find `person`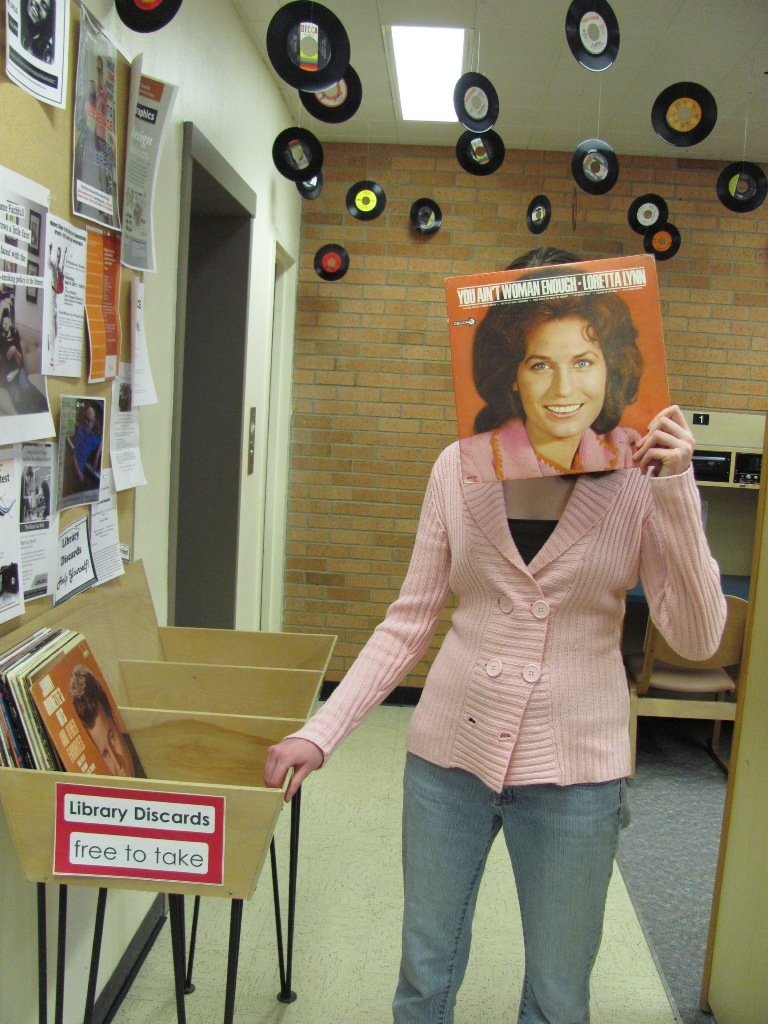
BBox(68, 406, 102, 492)
